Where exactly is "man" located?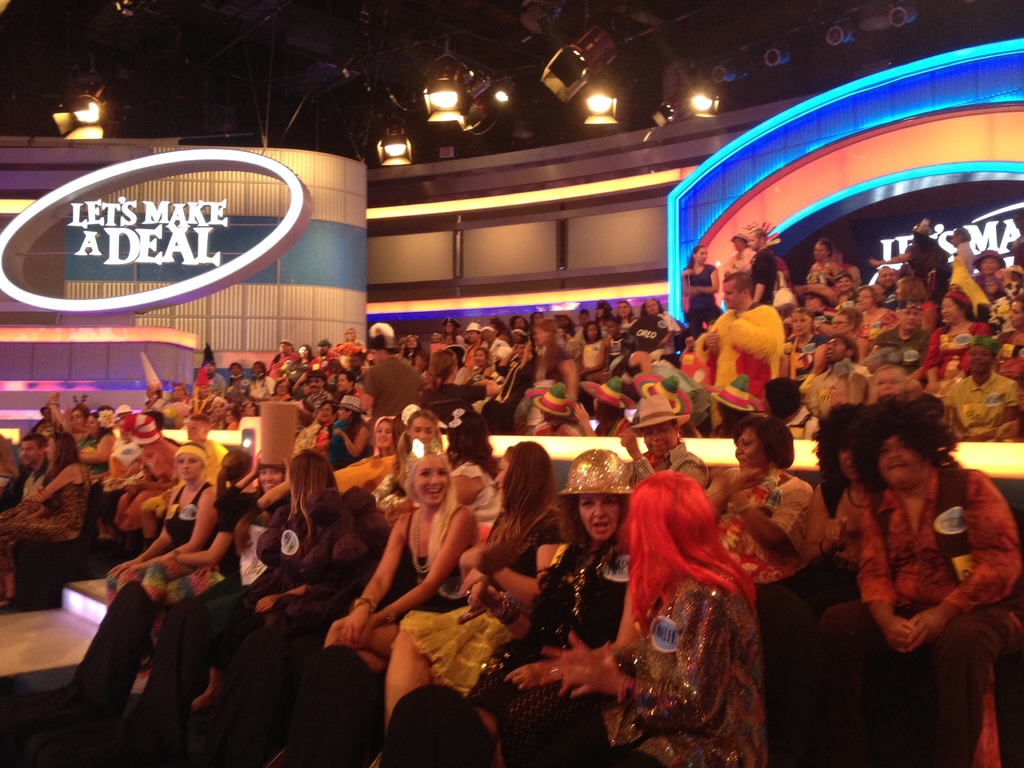
Its bounding box is l=17, t=429, r=52, b=502.
